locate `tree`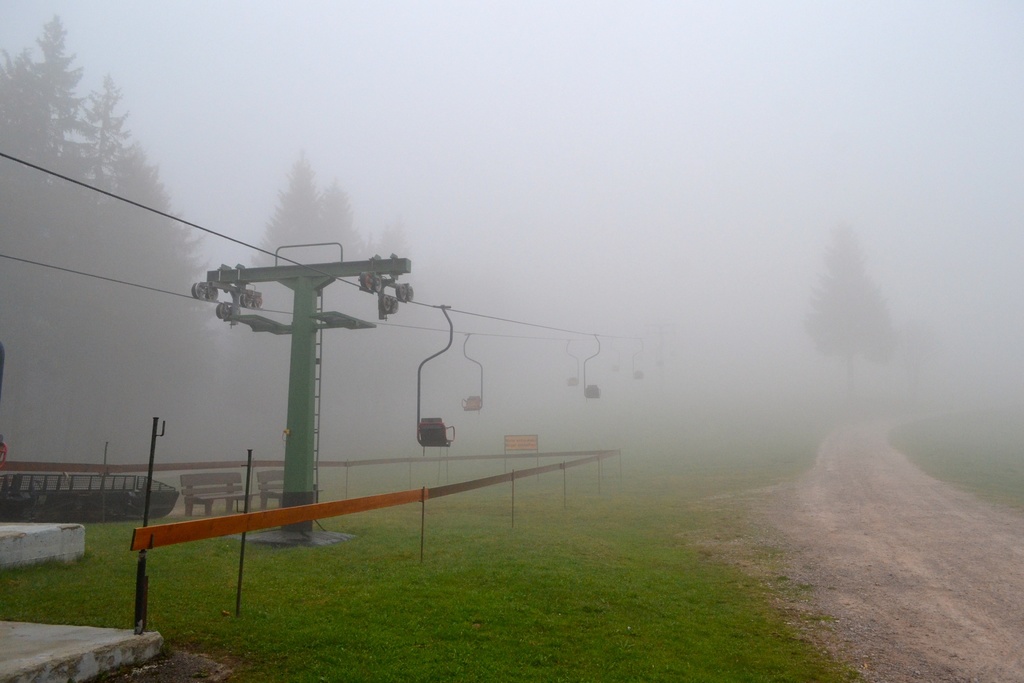
crop(799, 219, 902, 393)
